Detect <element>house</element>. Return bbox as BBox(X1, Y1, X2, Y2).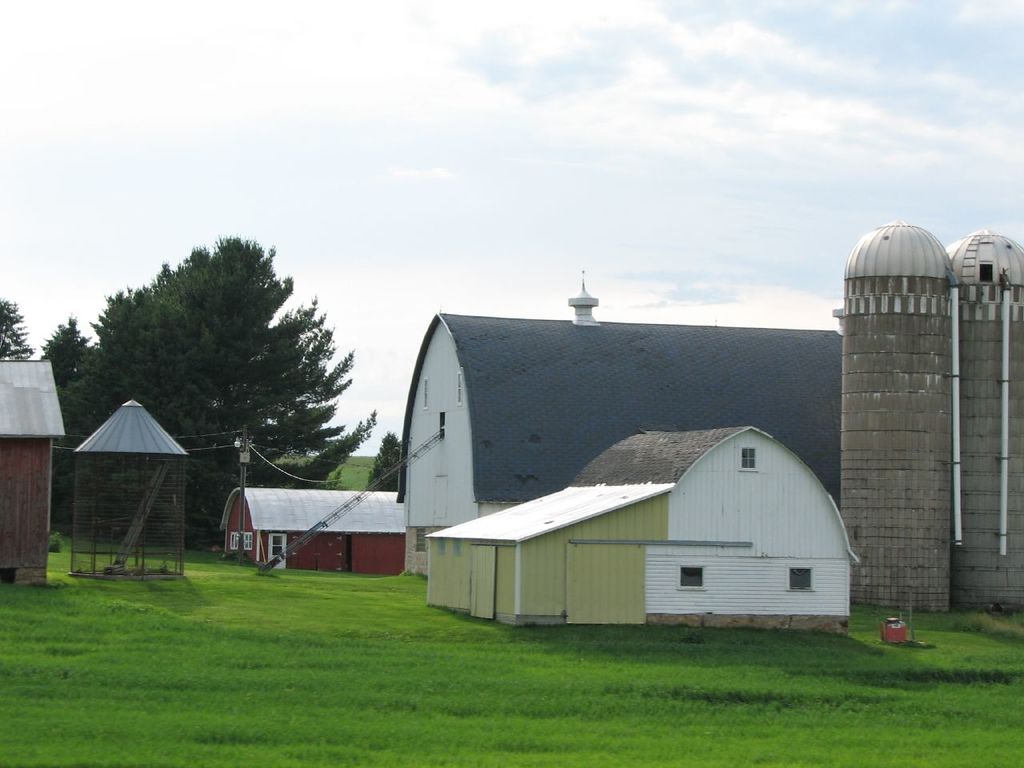
BBox(424, 426, 862, 626).
